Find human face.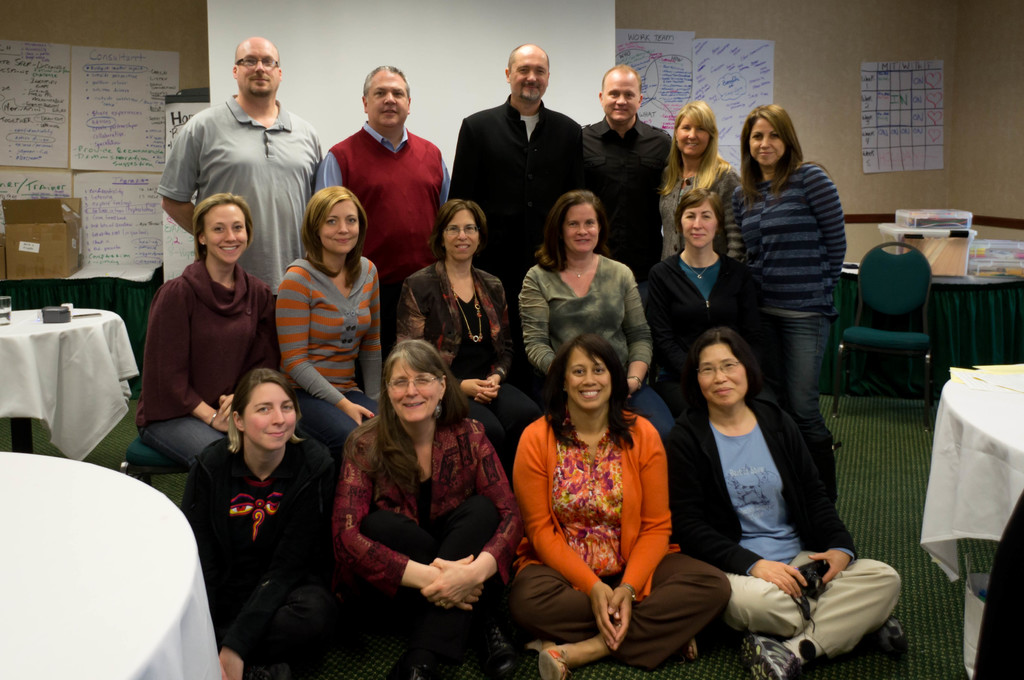
locate(676, 113, 711, 155).
